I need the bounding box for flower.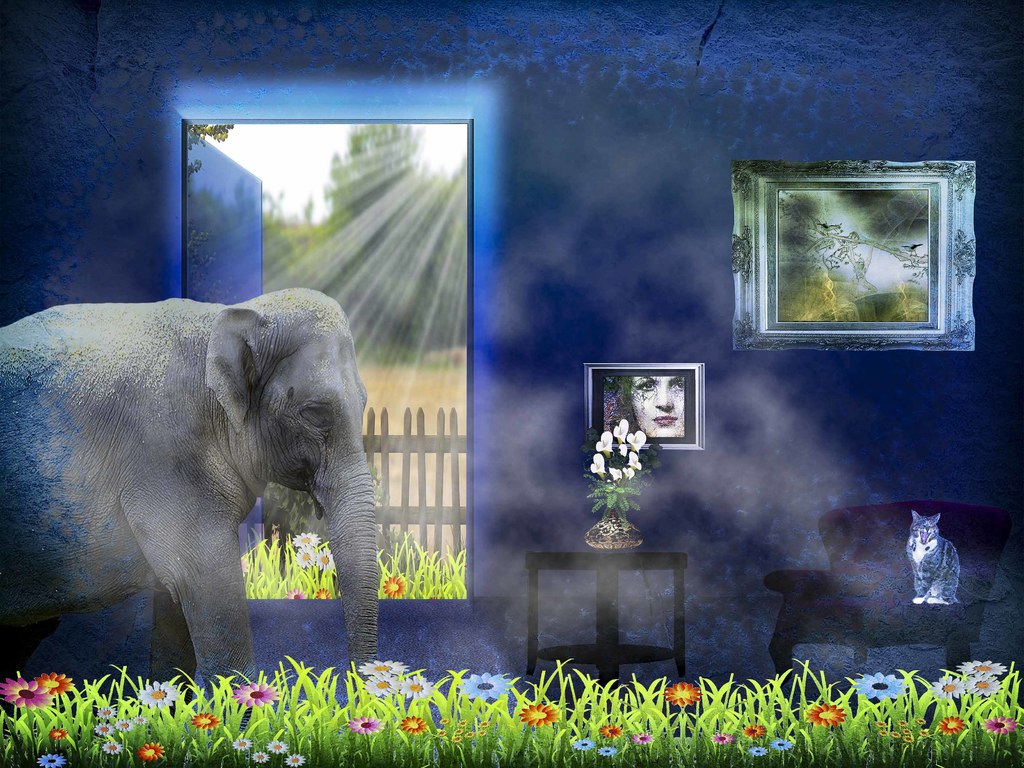
Here it is: [939, 712, 963, 732].
